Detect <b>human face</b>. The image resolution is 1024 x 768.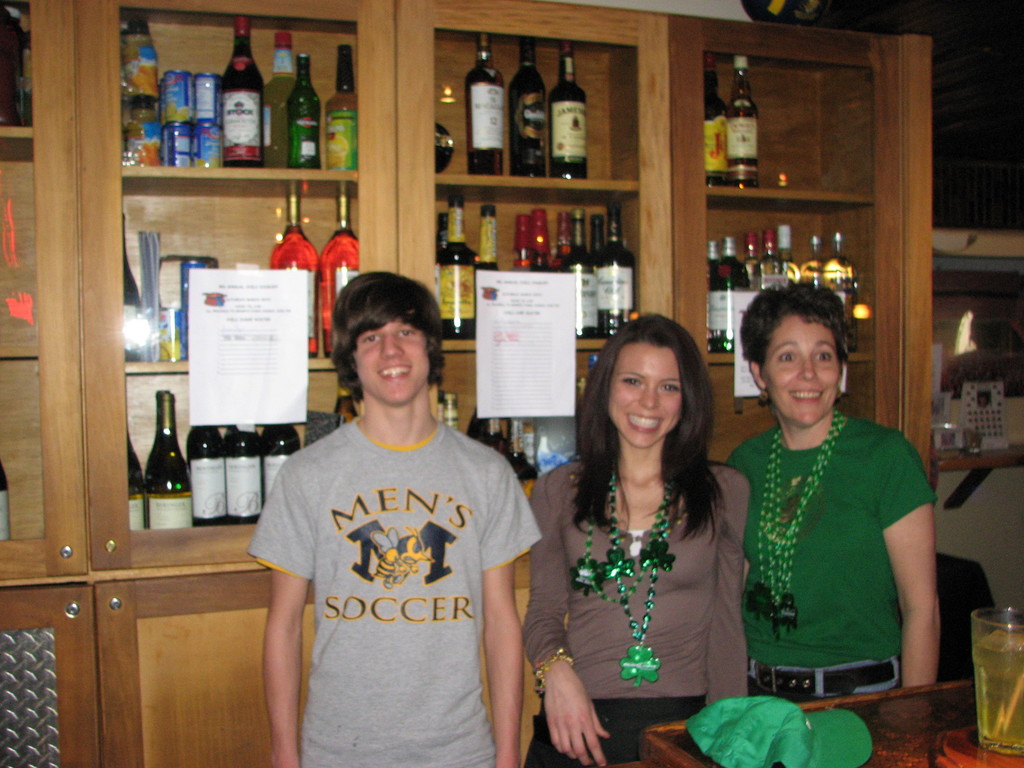
{"left": 763, "top": 314, "right": 841, "bottom": 428}.
